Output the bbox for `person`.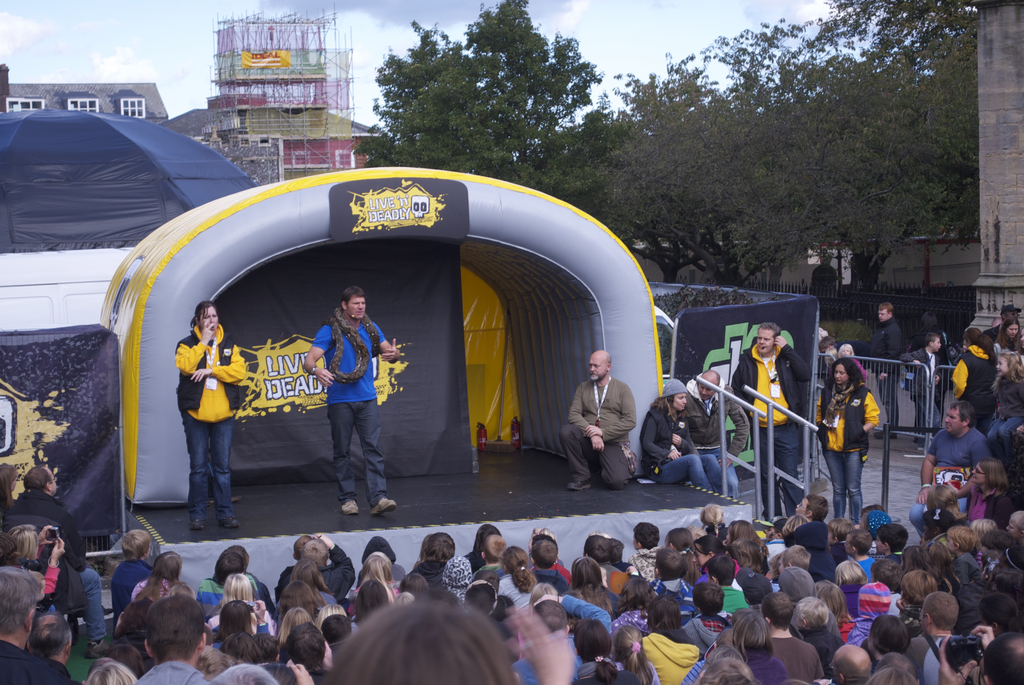
<region>557, 347, 636, 489</region>.
